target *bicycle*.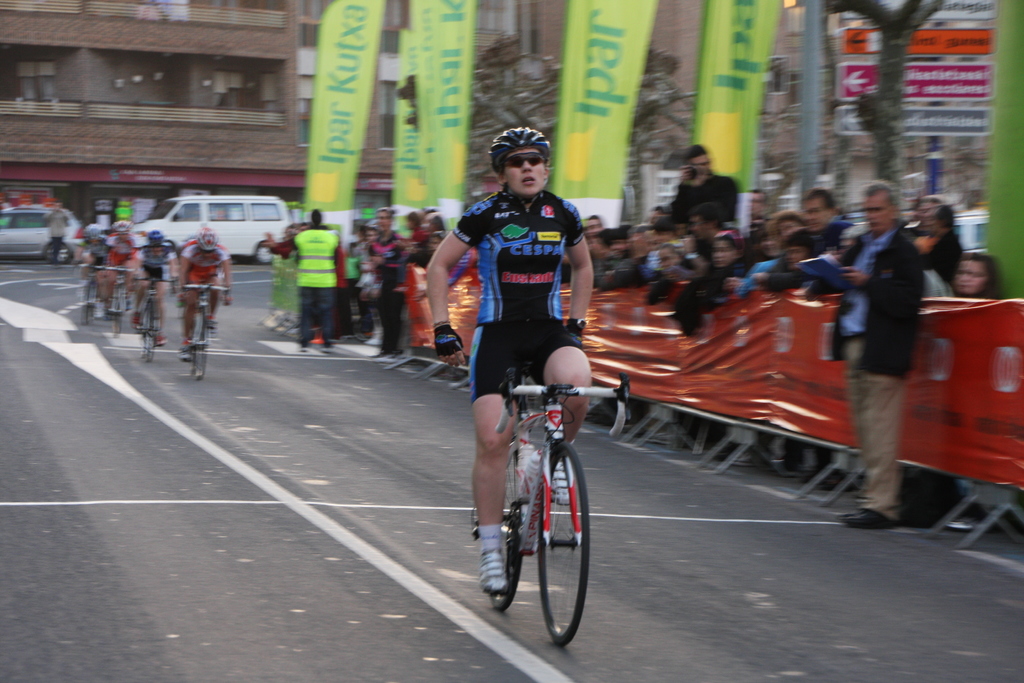
Target region: (84, 259, 99, 328).
